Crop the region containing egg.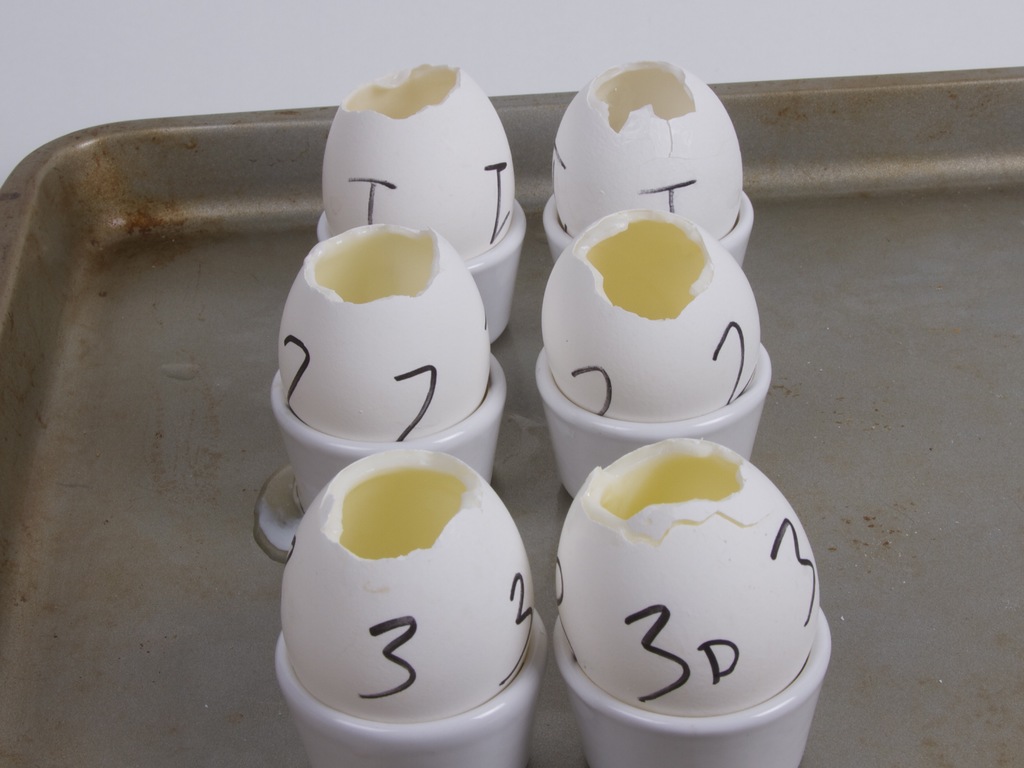
Crop region: <bbox>544, 206, 760, 422</bbox>.
